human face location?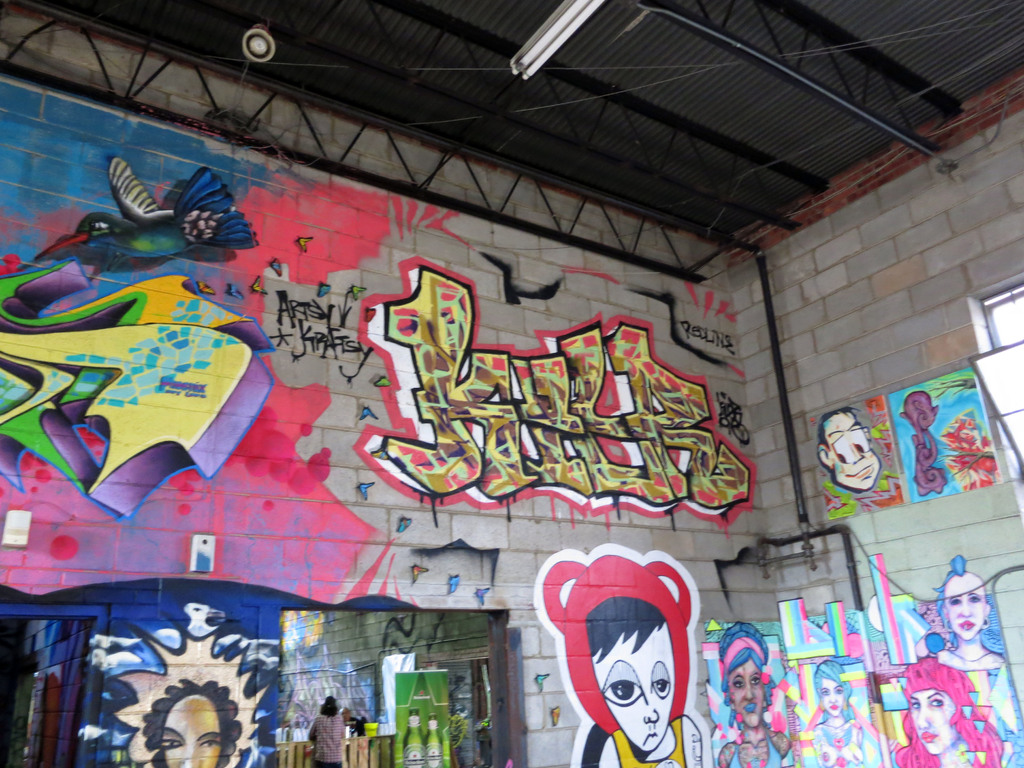
crop(820, 678, 842, 717)
